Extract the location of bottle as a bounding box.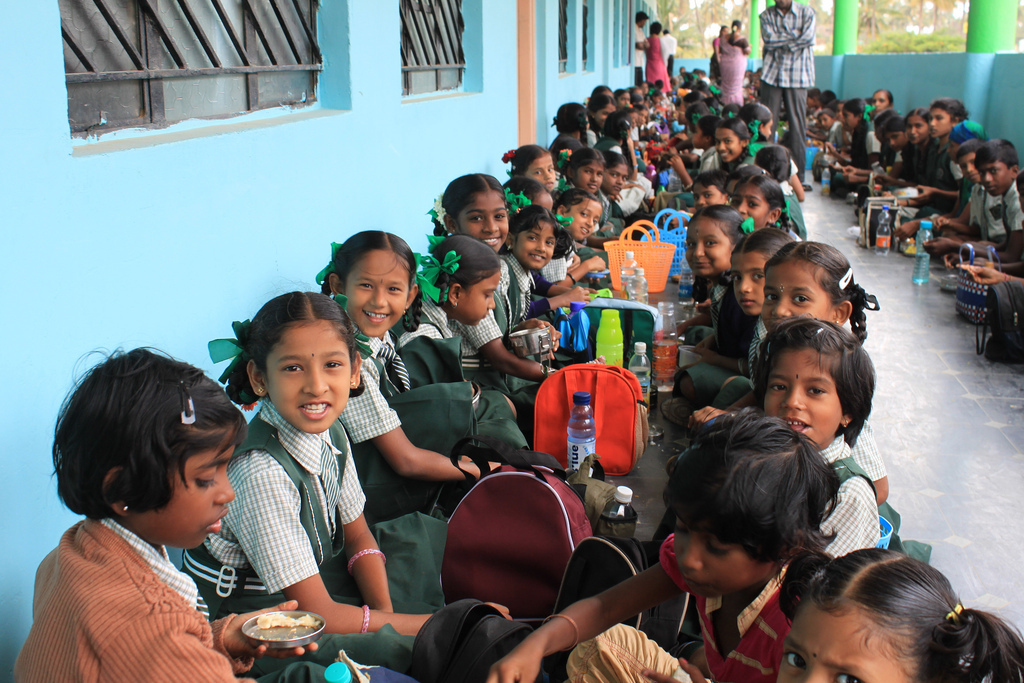
x1=324, y1=664, x2=359, y2=682.
